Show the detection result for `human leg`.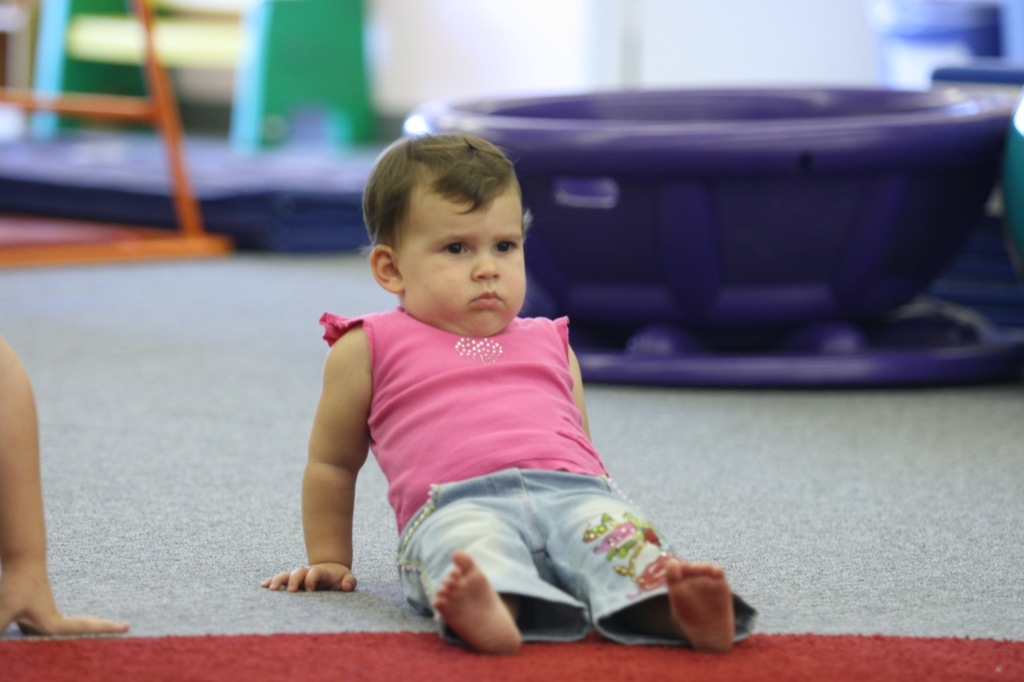
(left=399, top=478, right=530, bottom=650).
